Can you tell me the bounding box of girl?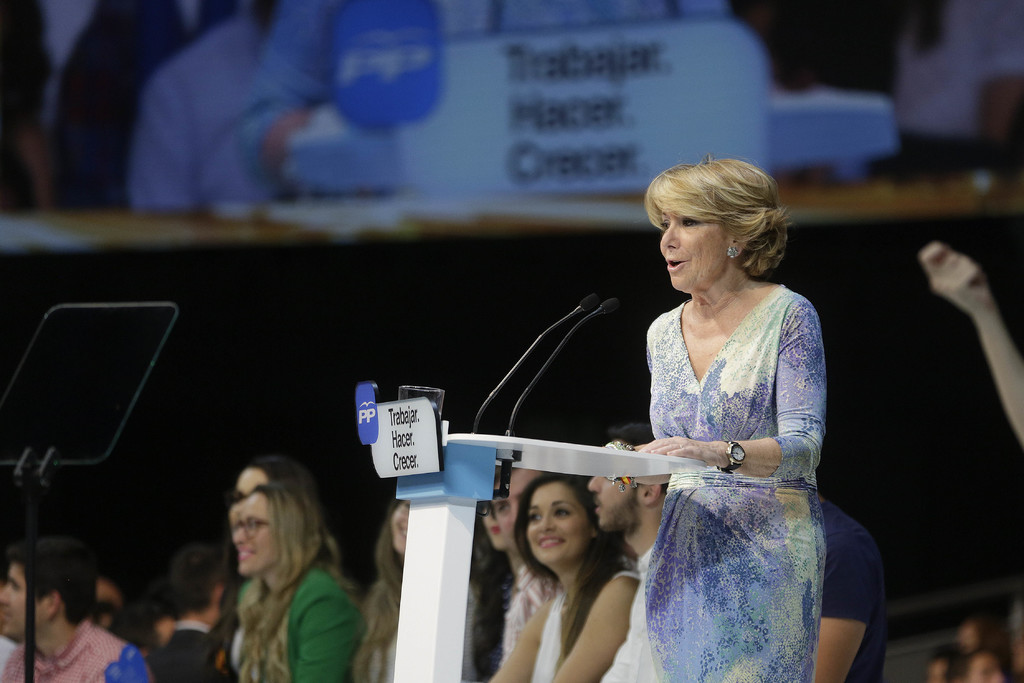
212 473 364 682.
